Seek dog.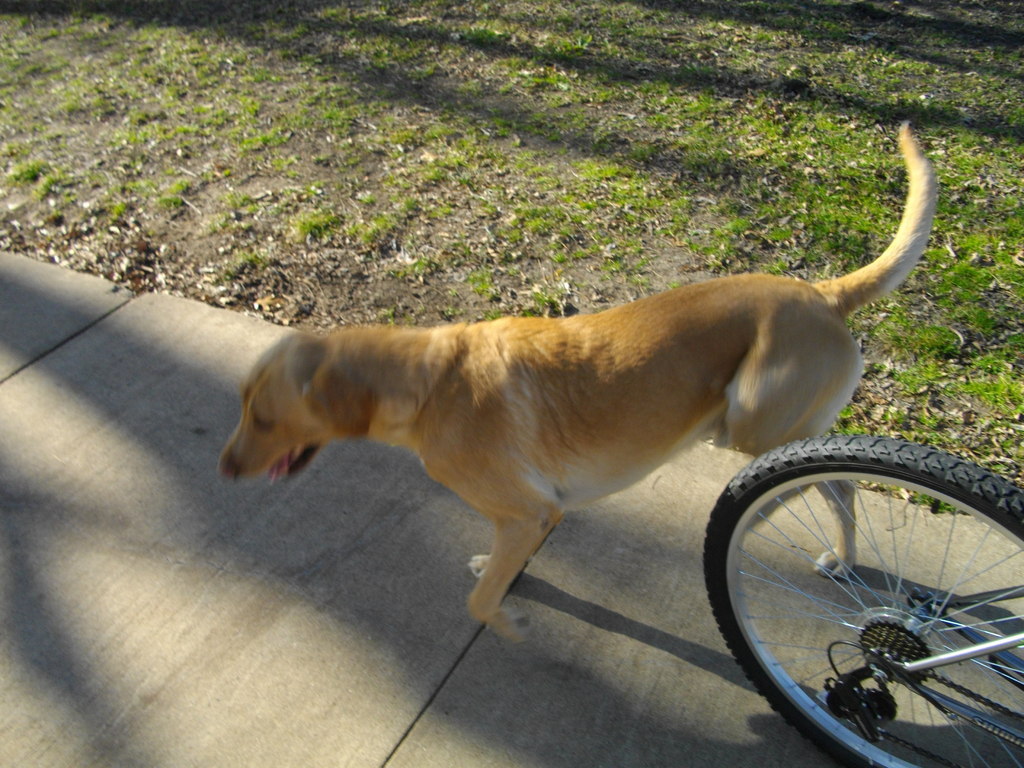
218, 123, 948, 646.
